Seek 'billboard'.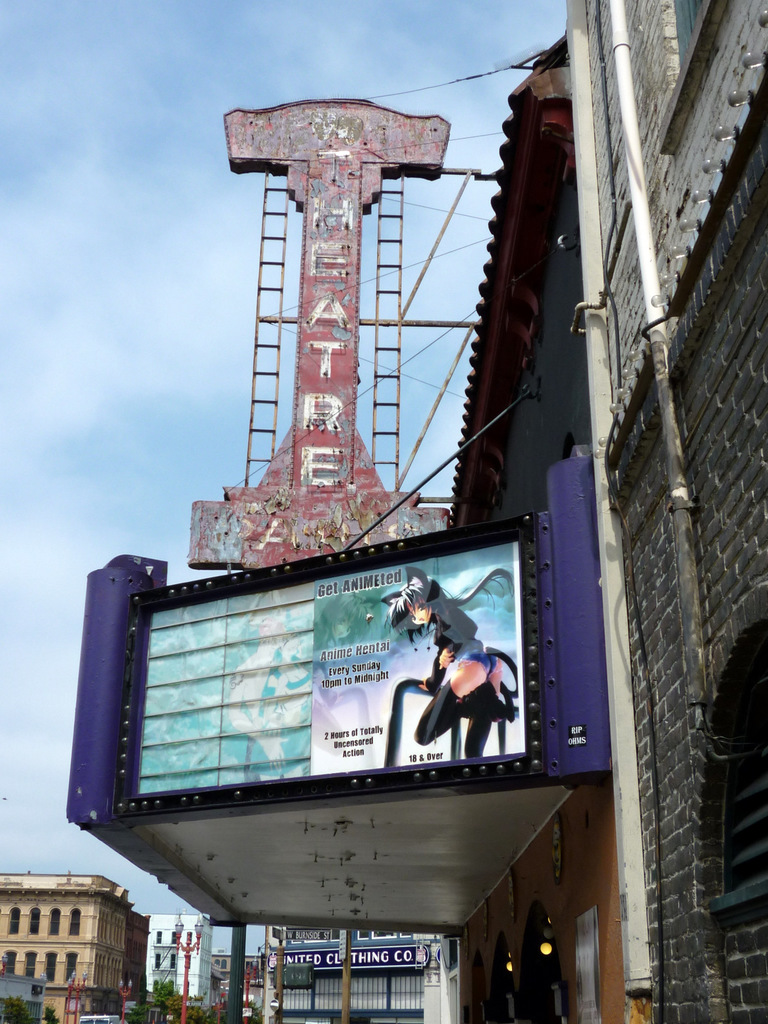
select_region(278, 934, 427, 975).
